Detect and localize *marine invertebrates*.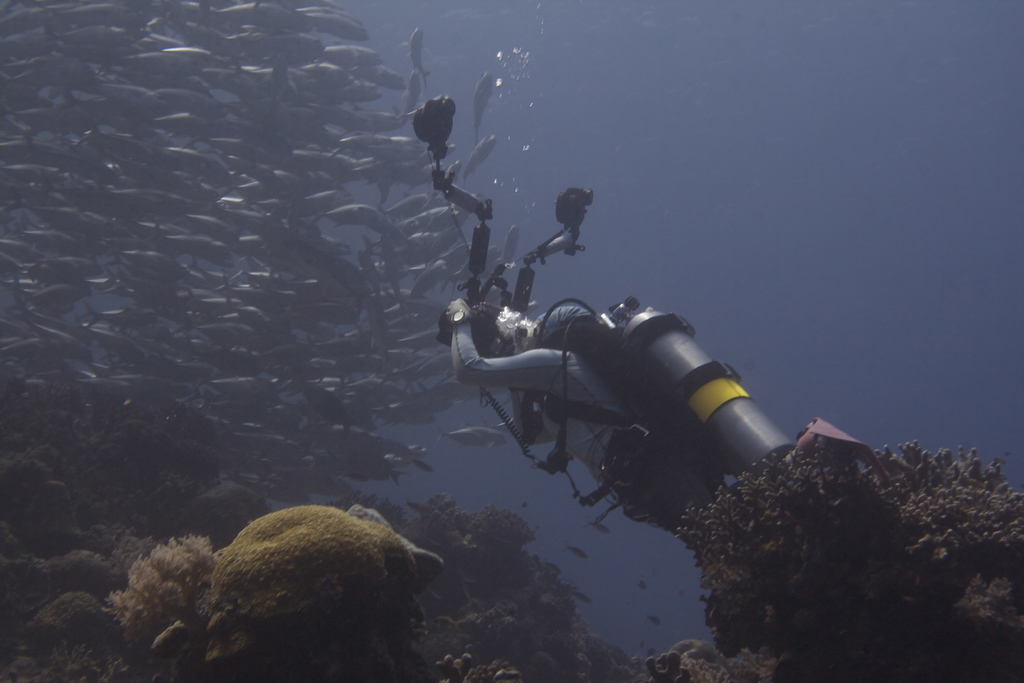
Localized at 335/202/379/229.
